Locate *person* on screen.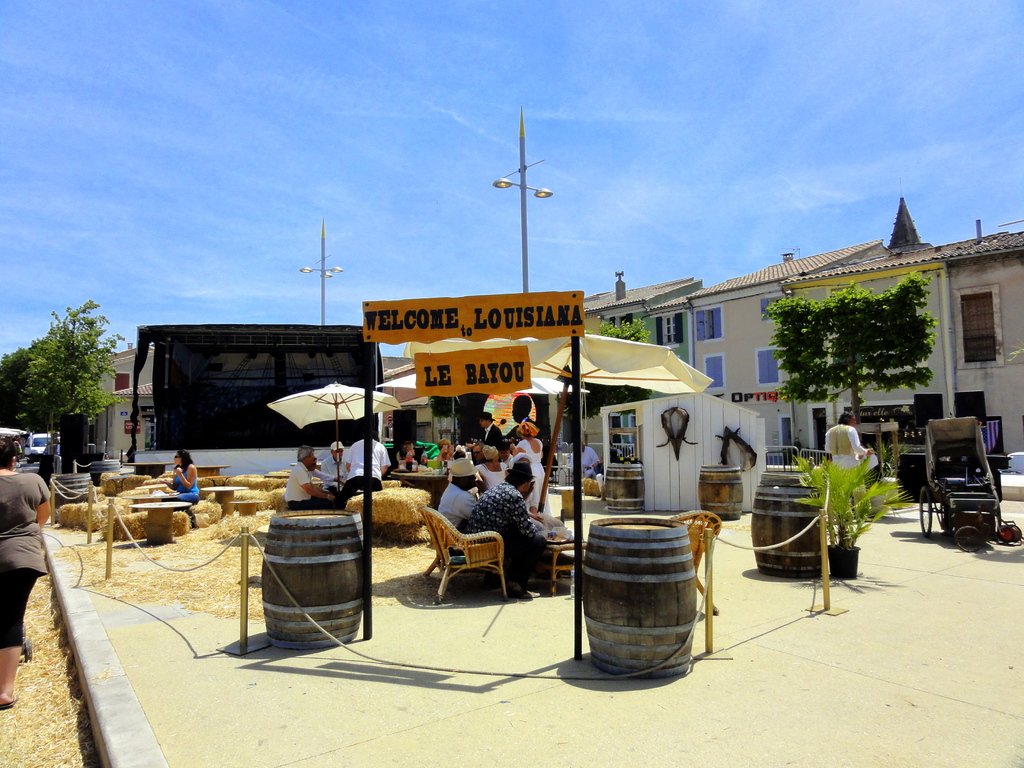
On screen at 509 417 554 516.
